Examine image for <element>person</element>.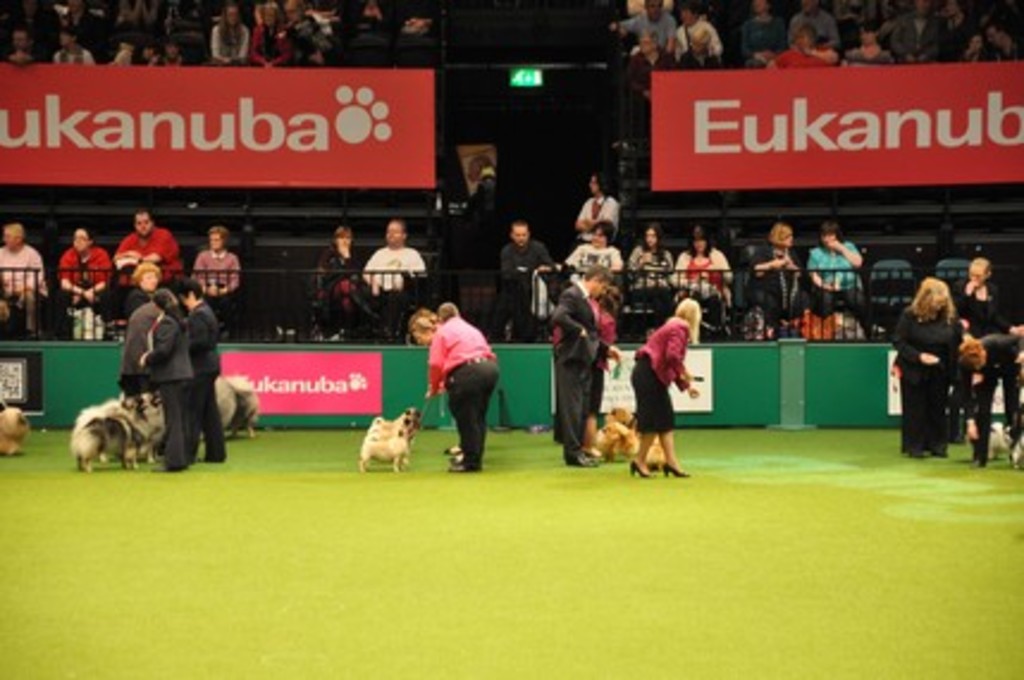
Examination result: 110, 208, 186, 301.
